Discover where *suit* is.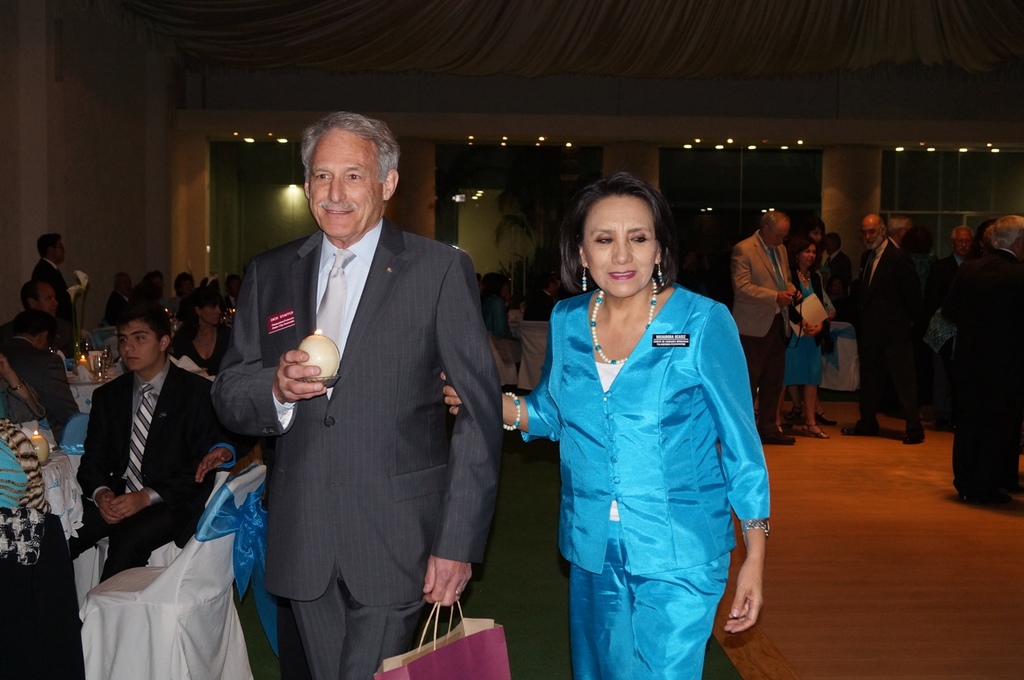
Discovered at 107,292,129,317.
